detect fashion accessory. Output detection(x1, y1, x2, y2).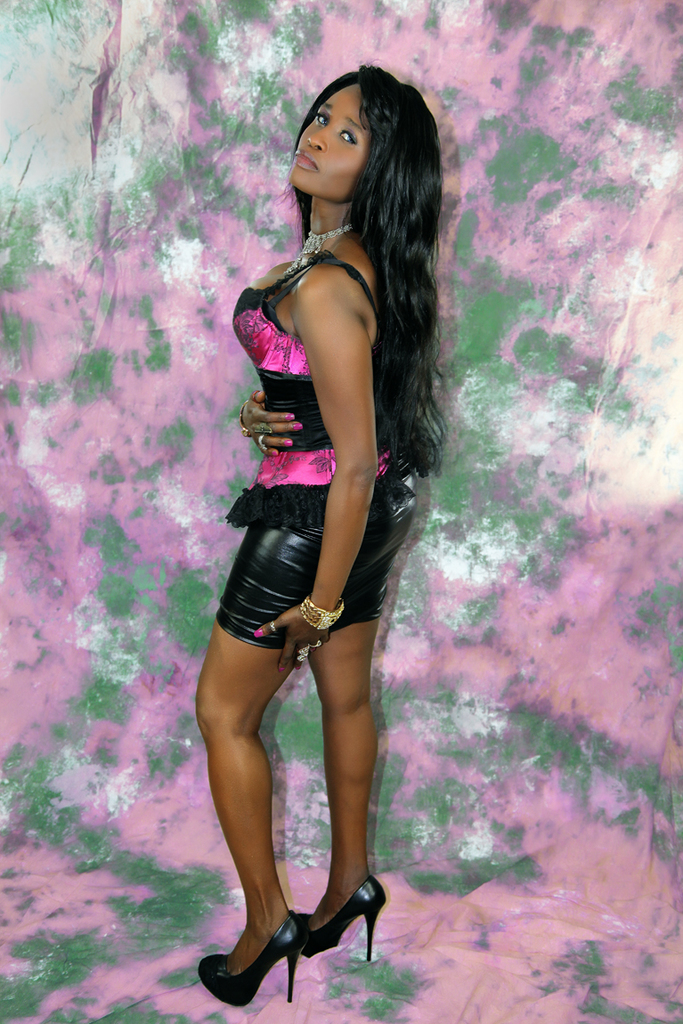
detection(251, 419, 275, 435).
